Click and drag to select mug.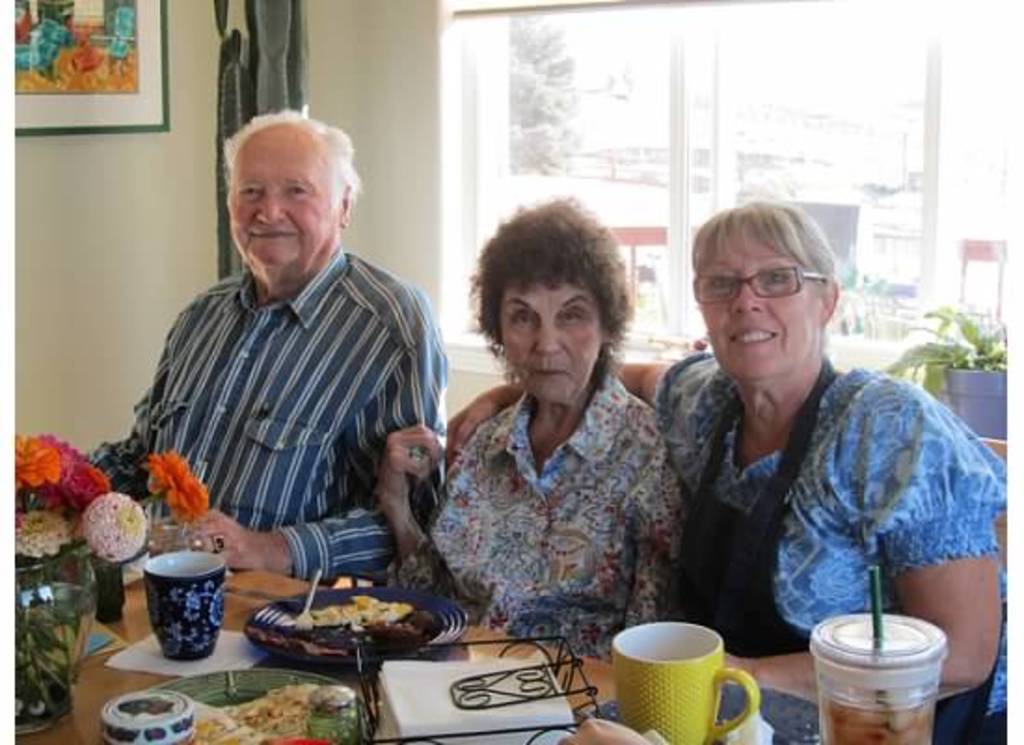
Selection: [607,622,758,743].
